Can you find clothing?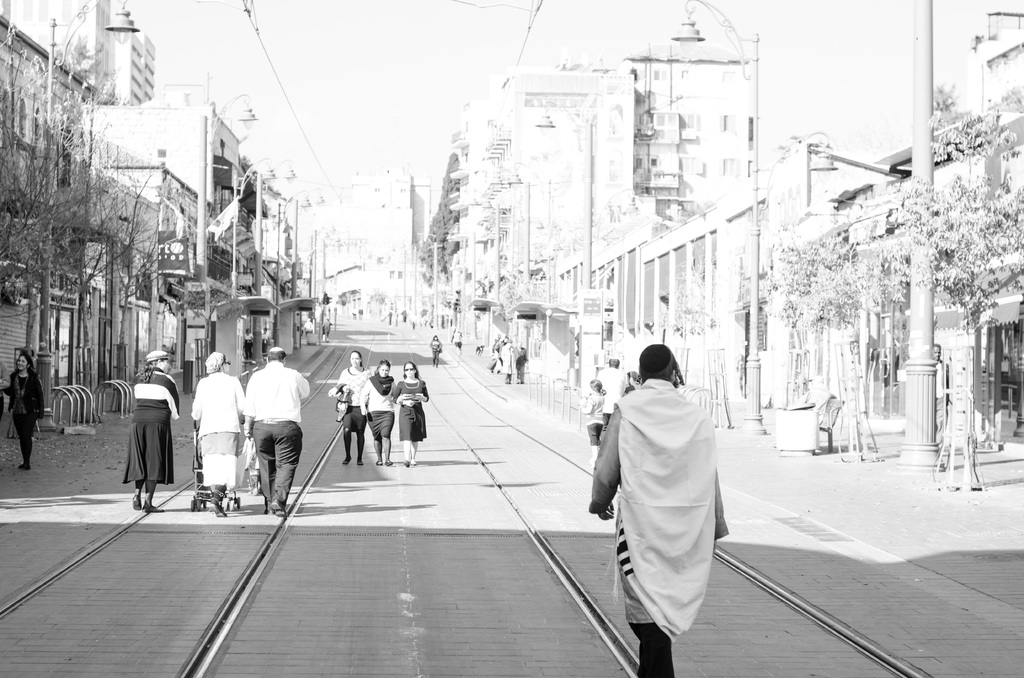
Yes, bounding box: box=[123, 367, 184, 484].
